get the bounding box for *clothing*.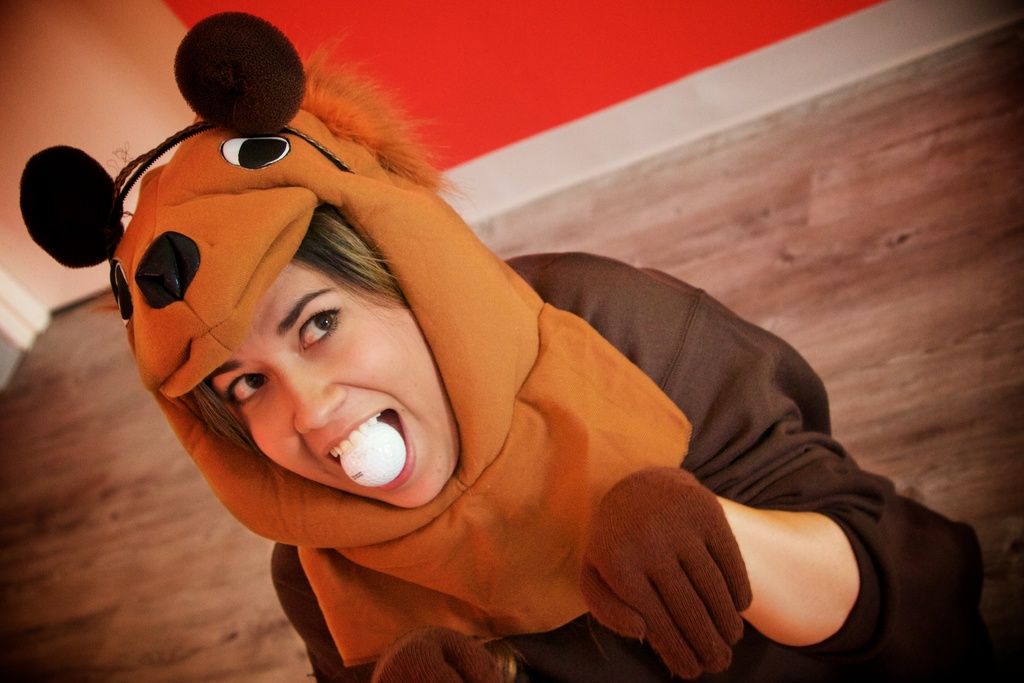
Rect(193, 115, 947, 673).
